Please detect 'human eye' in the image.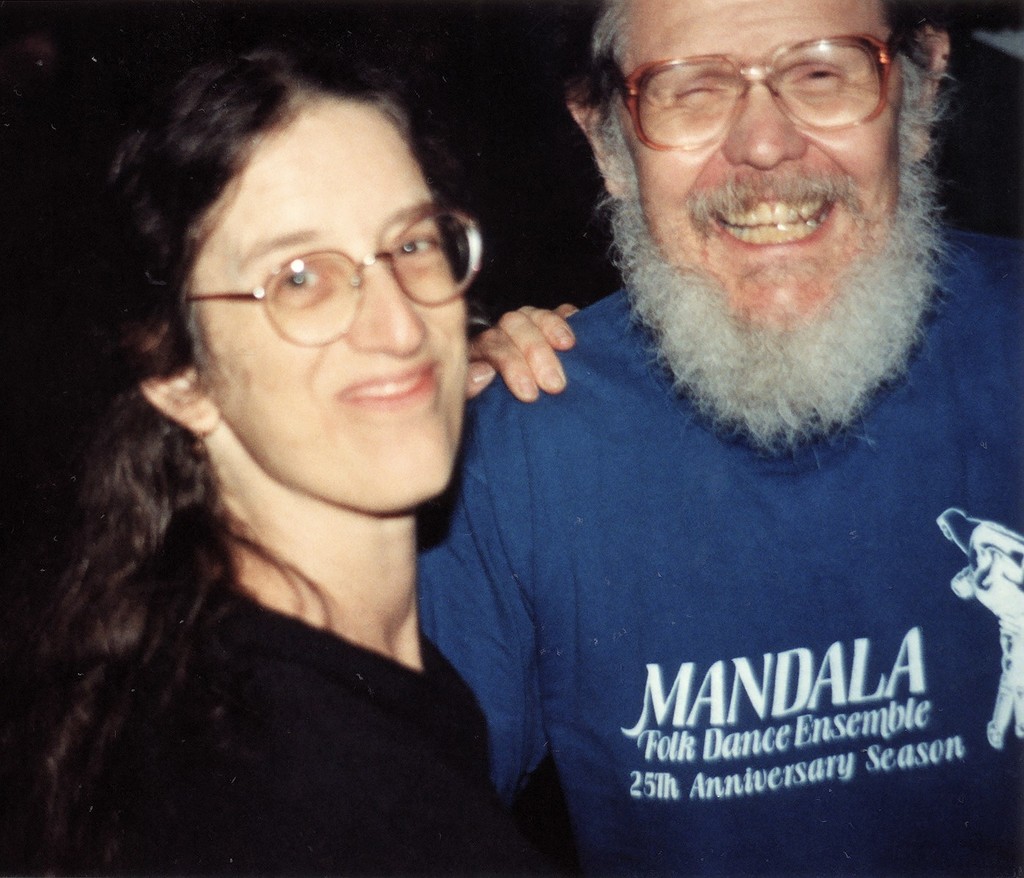
bbox=[788, 55, 844, 88].
